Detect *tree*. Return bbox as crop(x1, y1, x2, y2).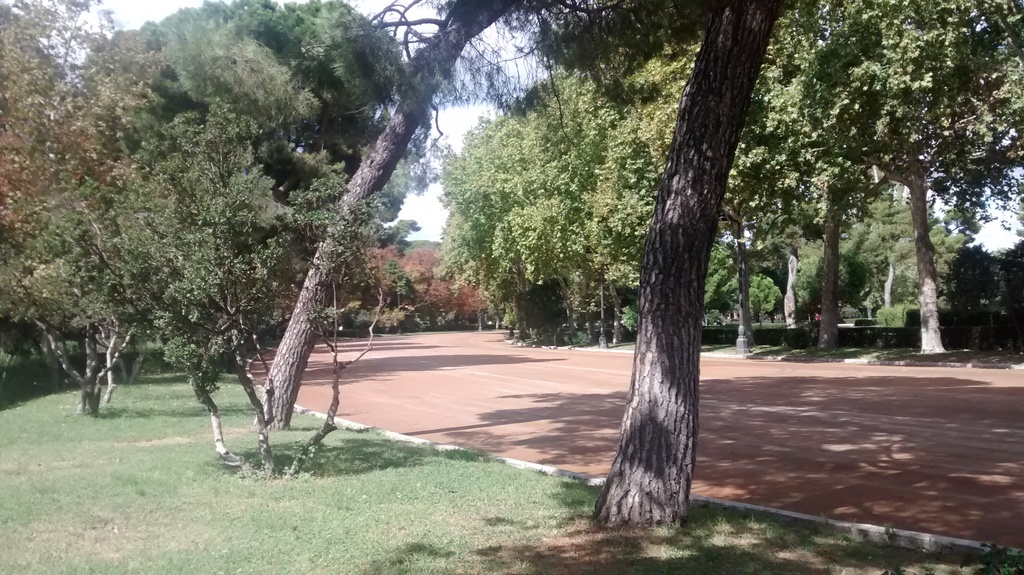
crop(936, 239, 1002, 344).
